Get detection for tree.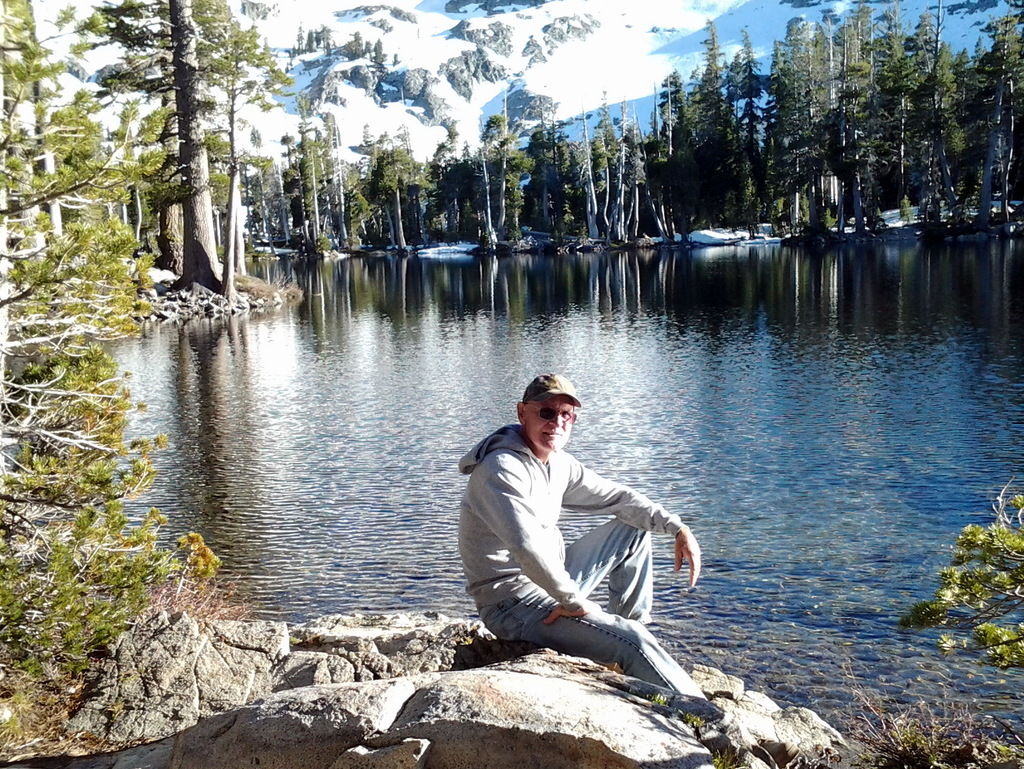
Detection: crop(448, 110, 562, 250).
